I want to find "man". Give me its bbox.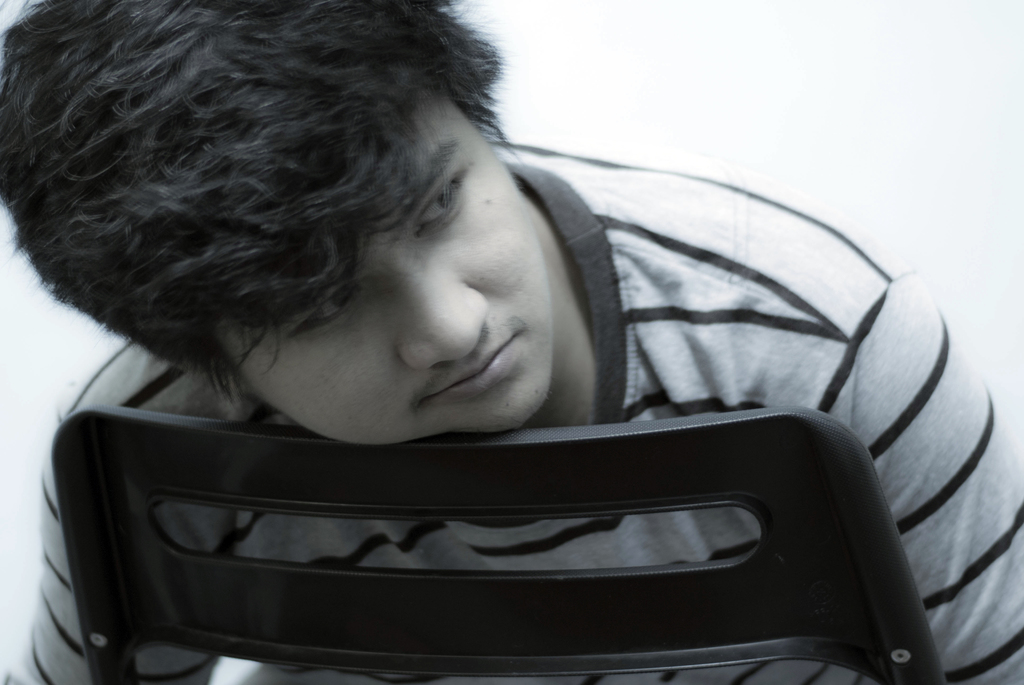
crop(0, 0, 1009, 684).
